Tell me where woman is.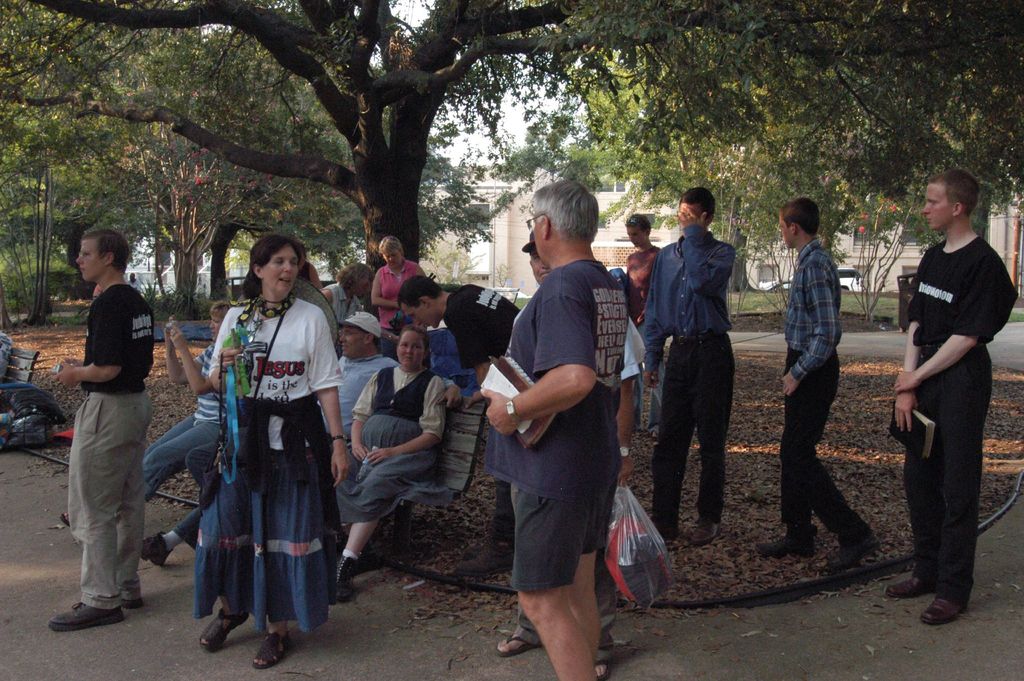
woman is at [328, 324, 450, 605].
